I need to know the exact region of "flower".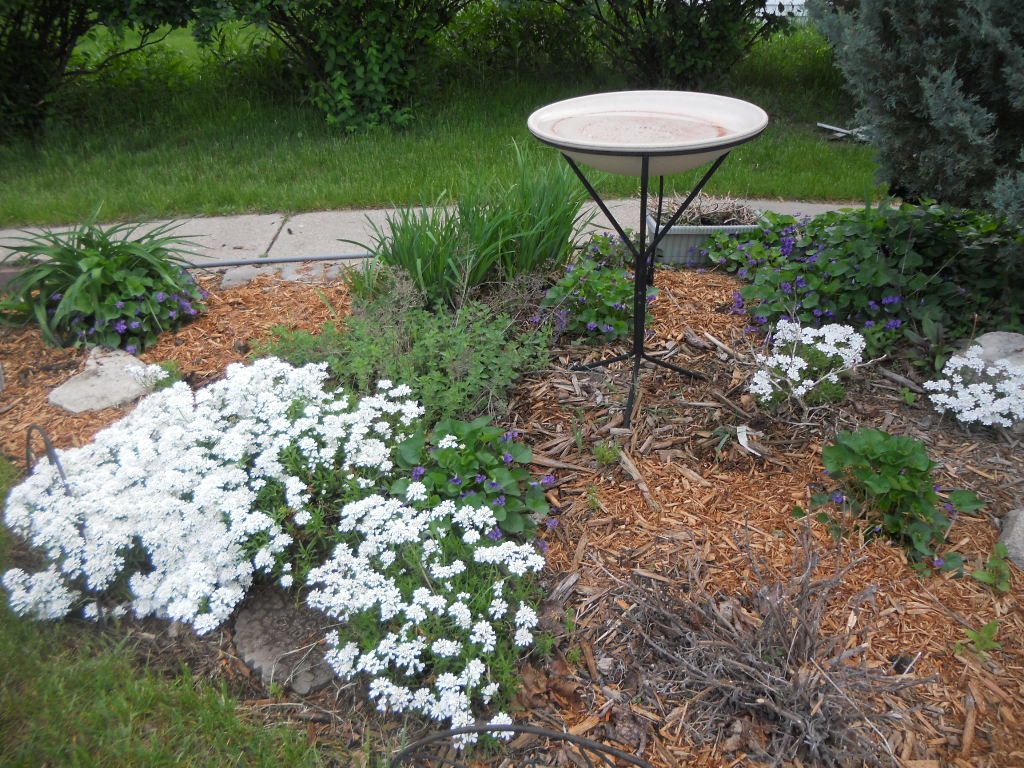
Region: <region>113, 318, 134, 334</region>.
